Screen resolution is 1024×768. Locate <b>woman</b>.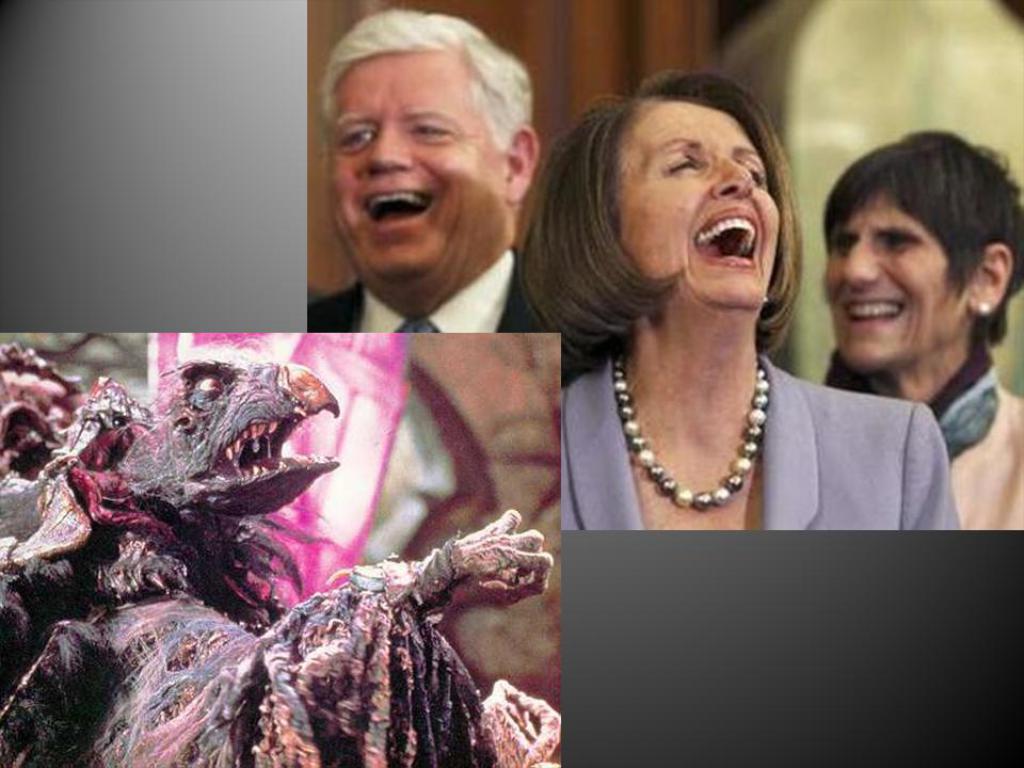
<box>815,123,1023,532</box>.
